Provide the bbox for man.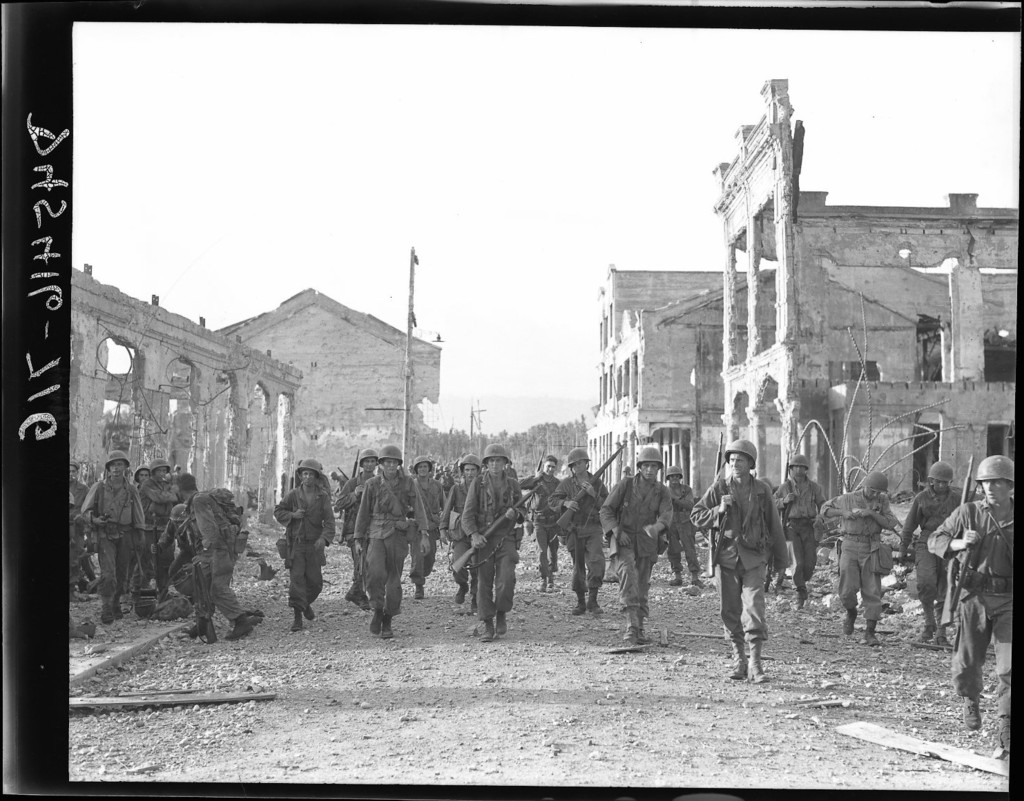
<bbox>820, 470, 902, 644</bbox>.
